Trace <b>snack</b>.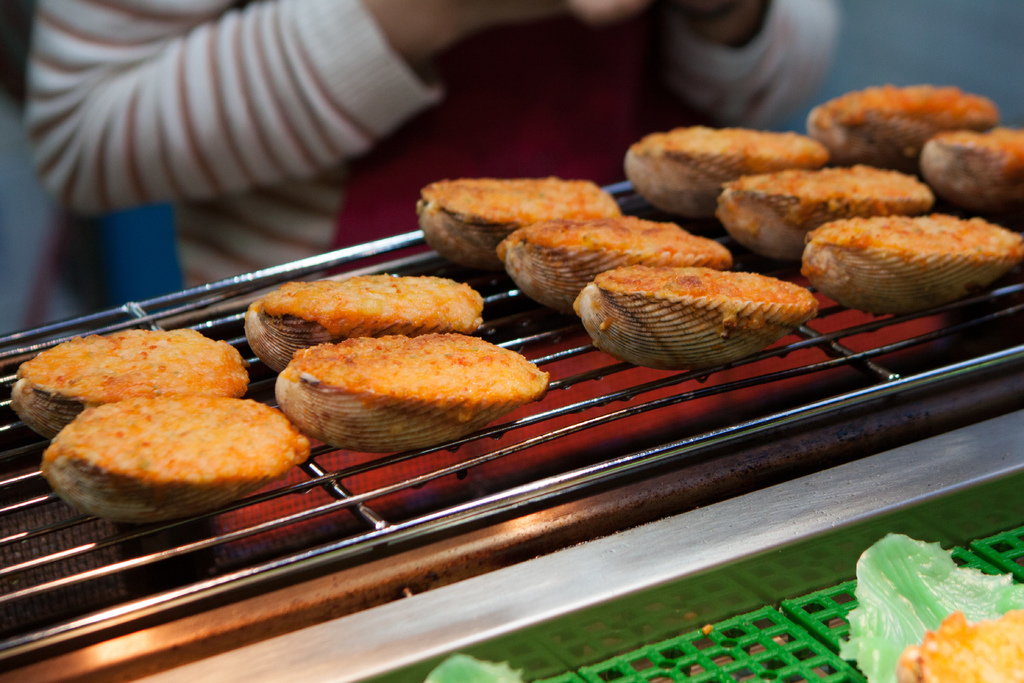
Traced to left=271, top=333, right=547, bottom=449.
